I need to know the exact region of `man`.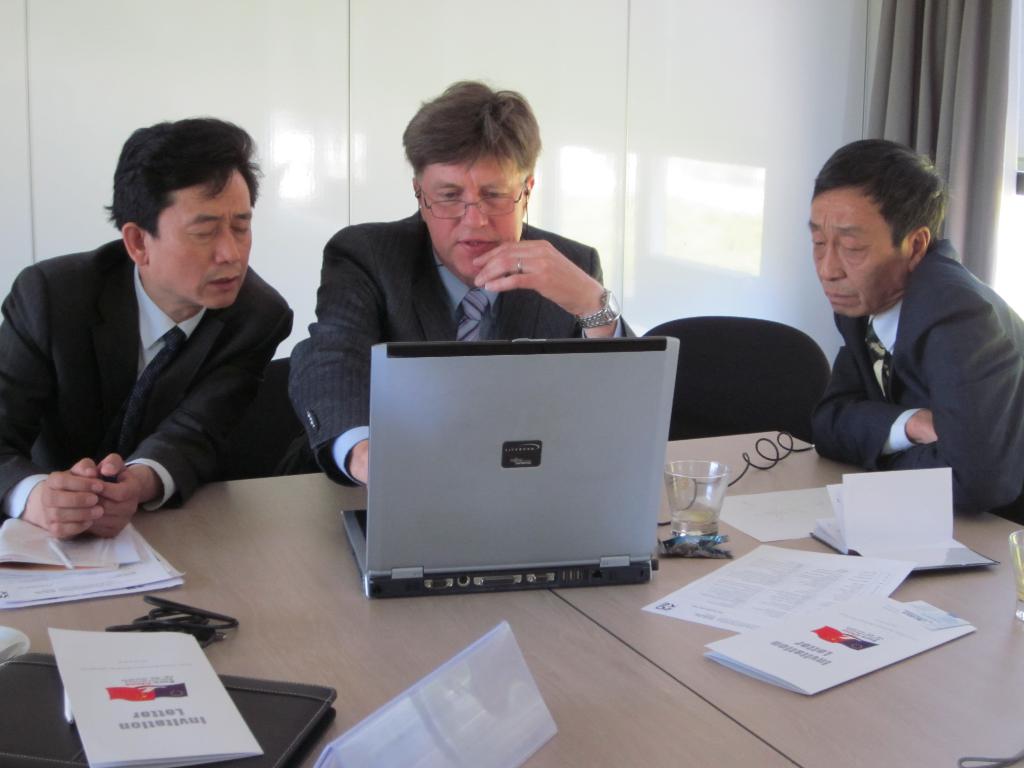
Region: (273,79,640,463).
